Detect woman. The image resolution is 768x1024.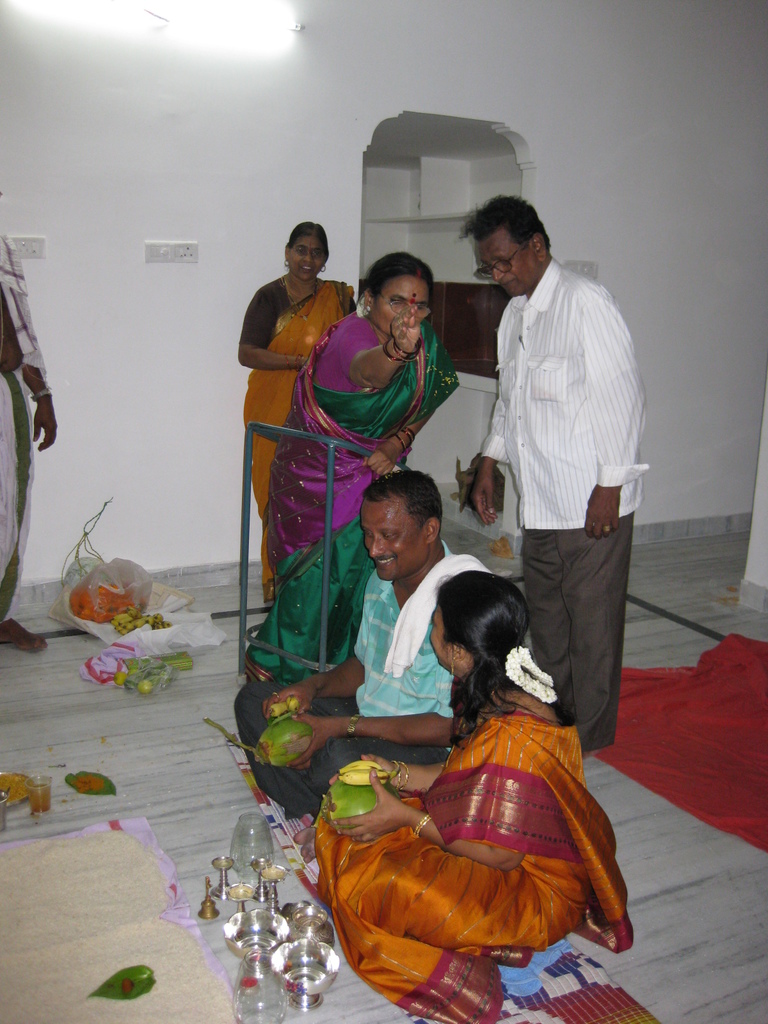
310:541:625:995.
